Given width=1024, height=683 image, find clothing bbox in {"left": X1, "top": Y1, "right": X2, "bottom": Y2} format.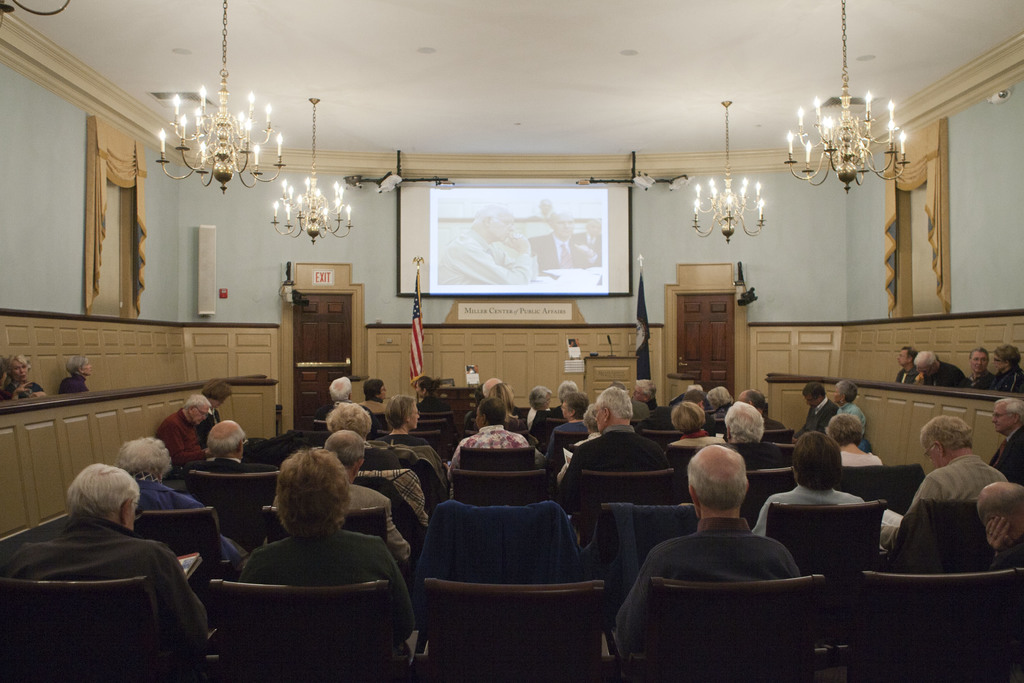
{"left": 539, "top": 416, "right": 590, "bottom": 478}.
